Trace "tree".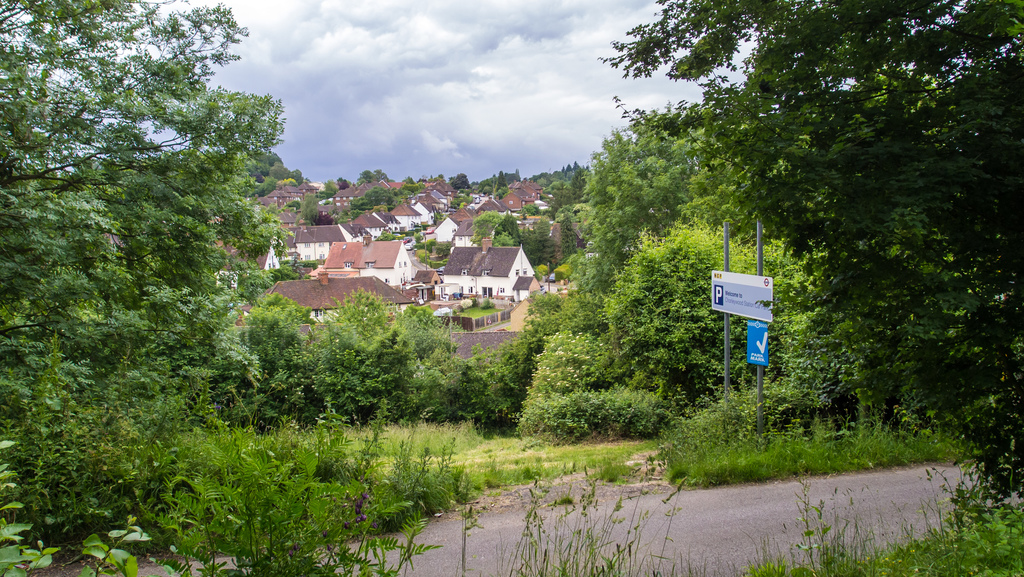
Traced to [x1=598, y1=0, x2=1023, y2=501].
